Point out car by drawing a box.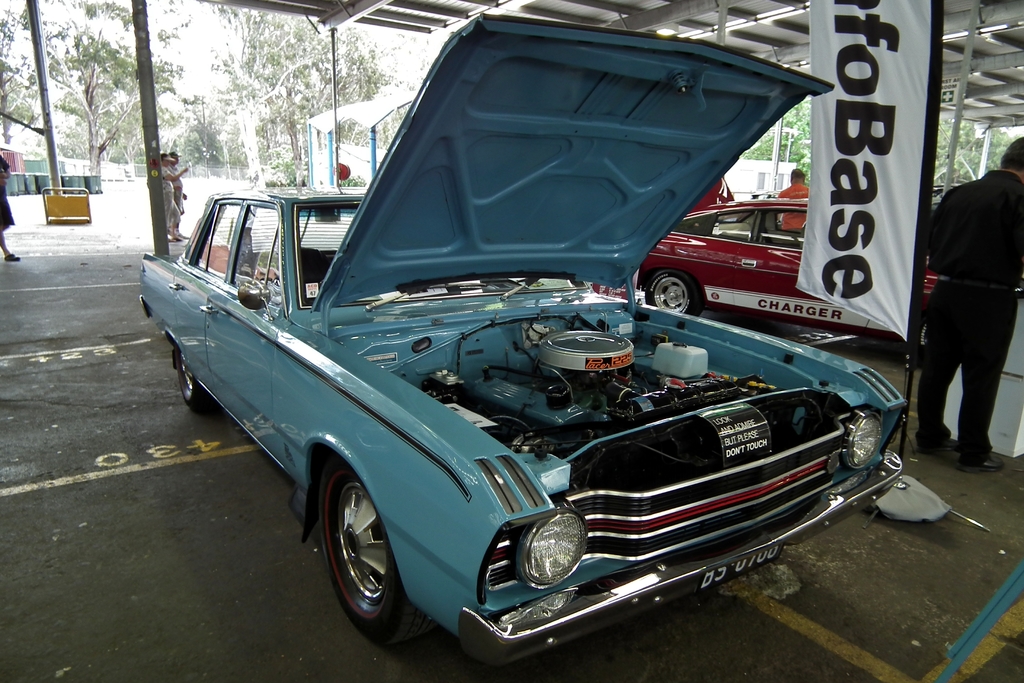
box(139, 8, 909, 658).
